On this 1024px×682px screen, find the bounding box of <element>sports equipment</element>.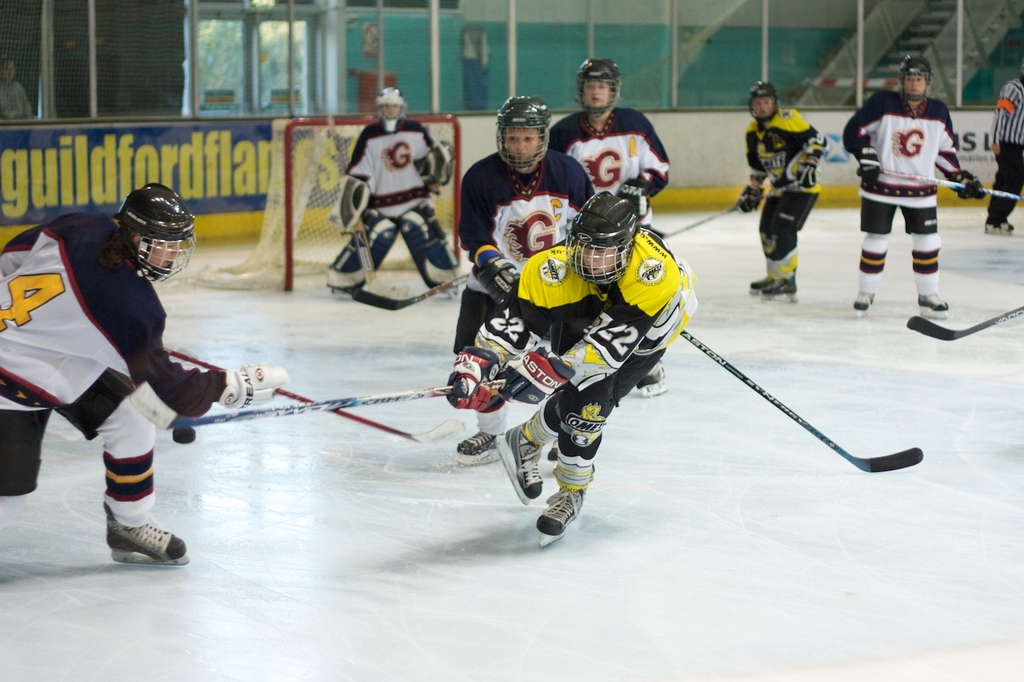
Bounding box: (748,76,782,117).
